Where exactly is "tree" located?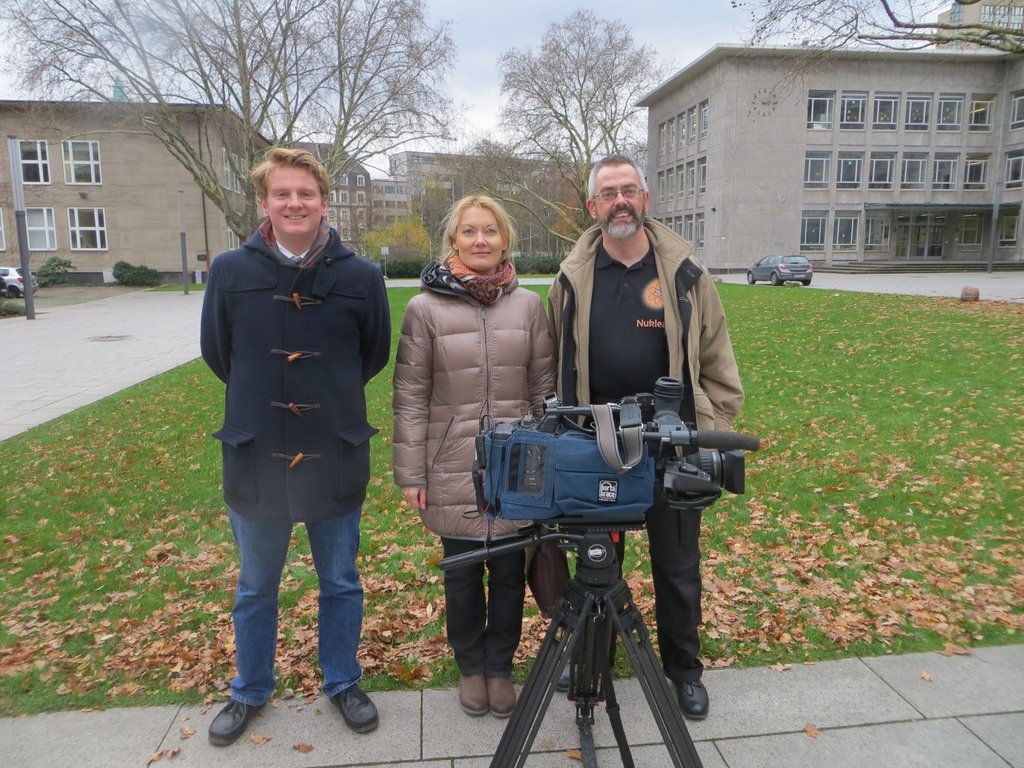
Its bounding box is select_region(0, 0, 472, 250).
